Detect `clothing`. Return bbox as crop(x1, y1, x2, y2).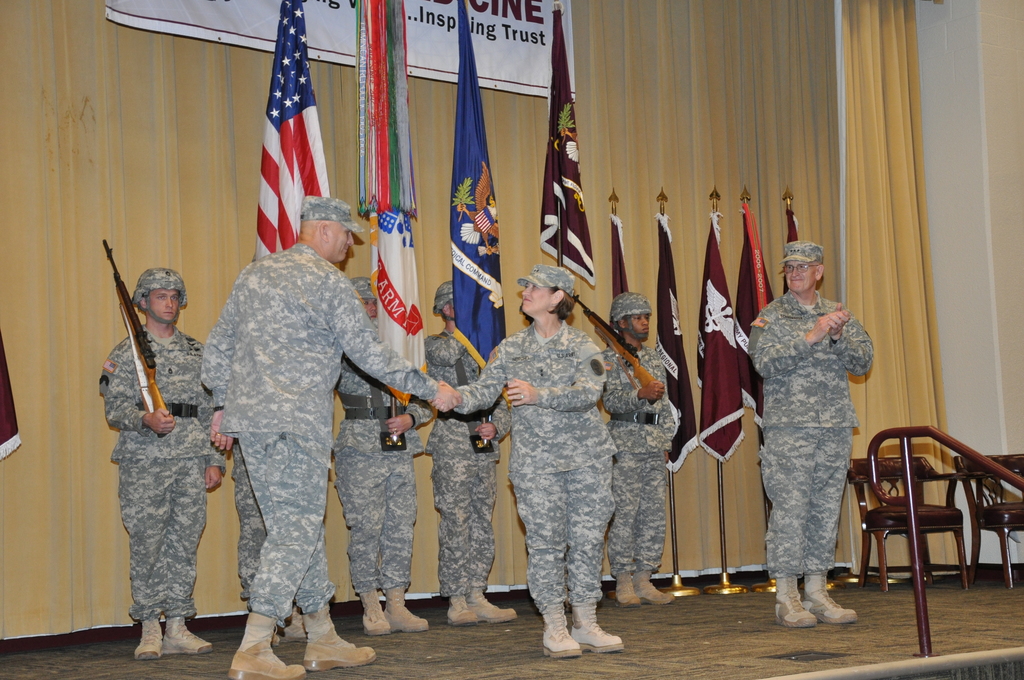
crop(200, 243, 438, 627).
